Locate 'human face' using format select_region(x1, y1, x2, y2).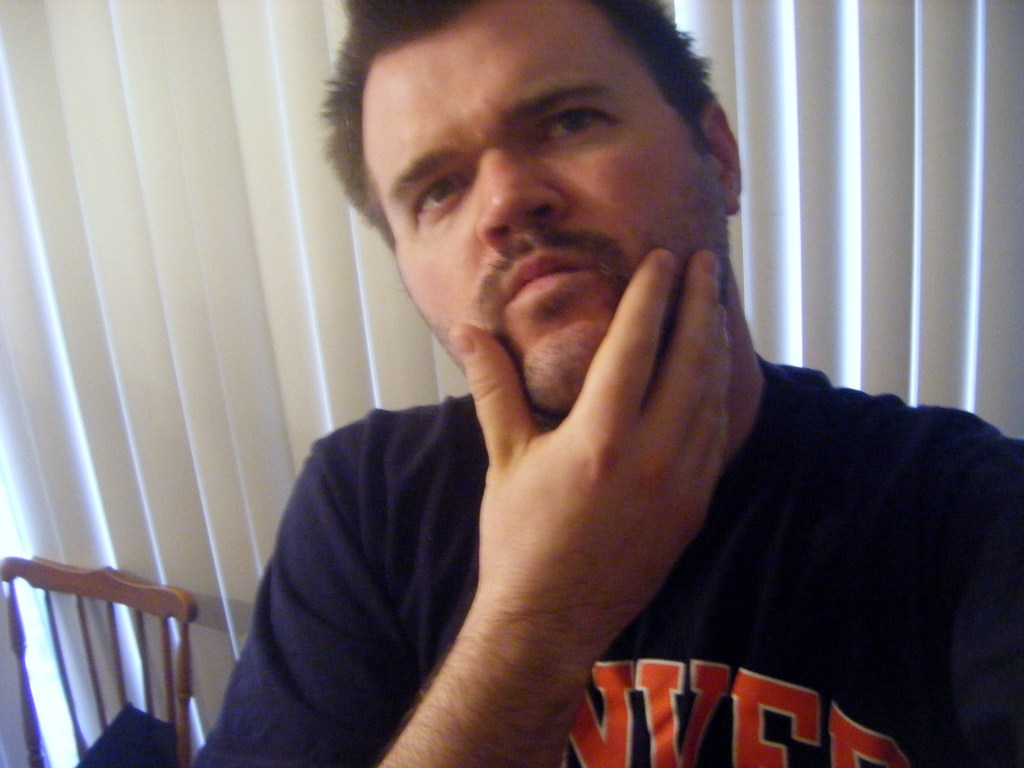
select_region(373, 0, 725, 429).
